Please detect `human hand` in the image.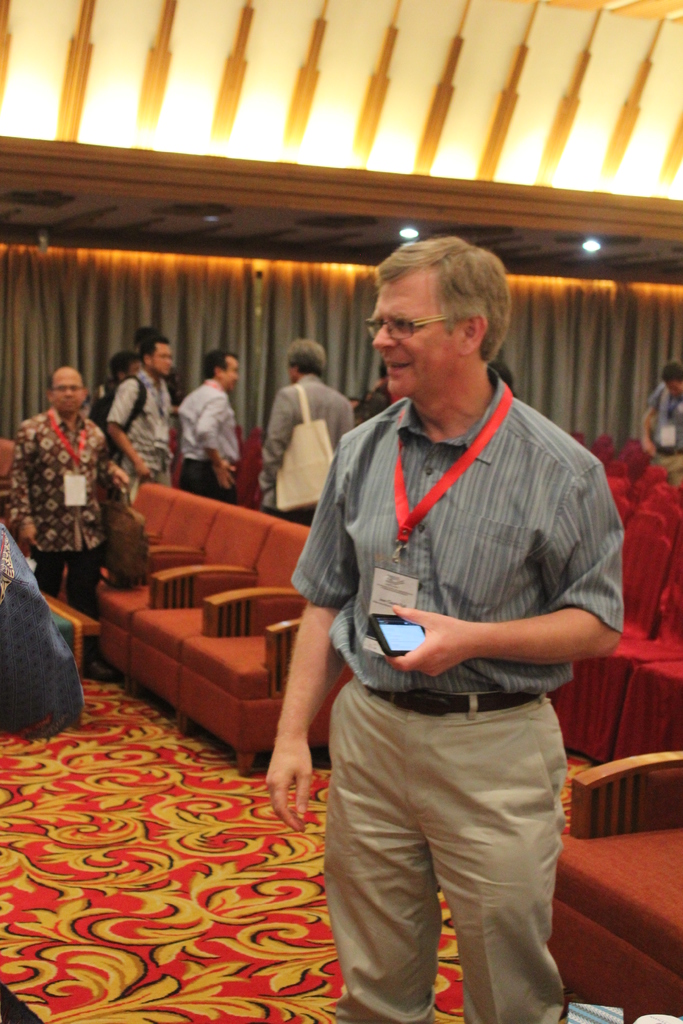
[left=136, top=465, right=154, bottom=483].
